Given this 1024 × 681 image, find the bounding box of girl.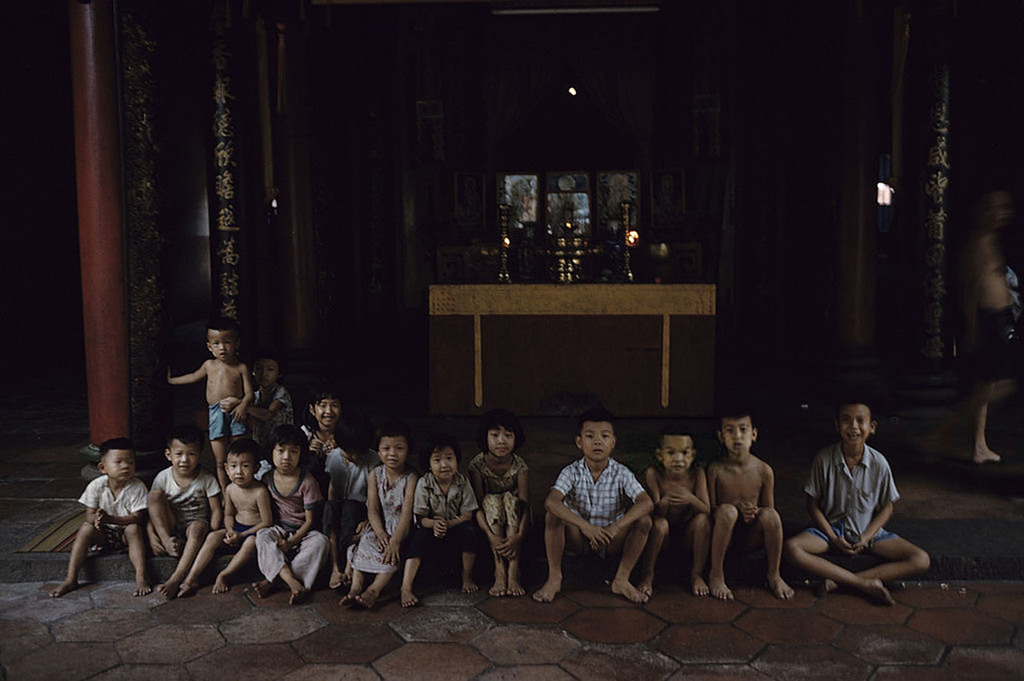
[341,416,425,616].
